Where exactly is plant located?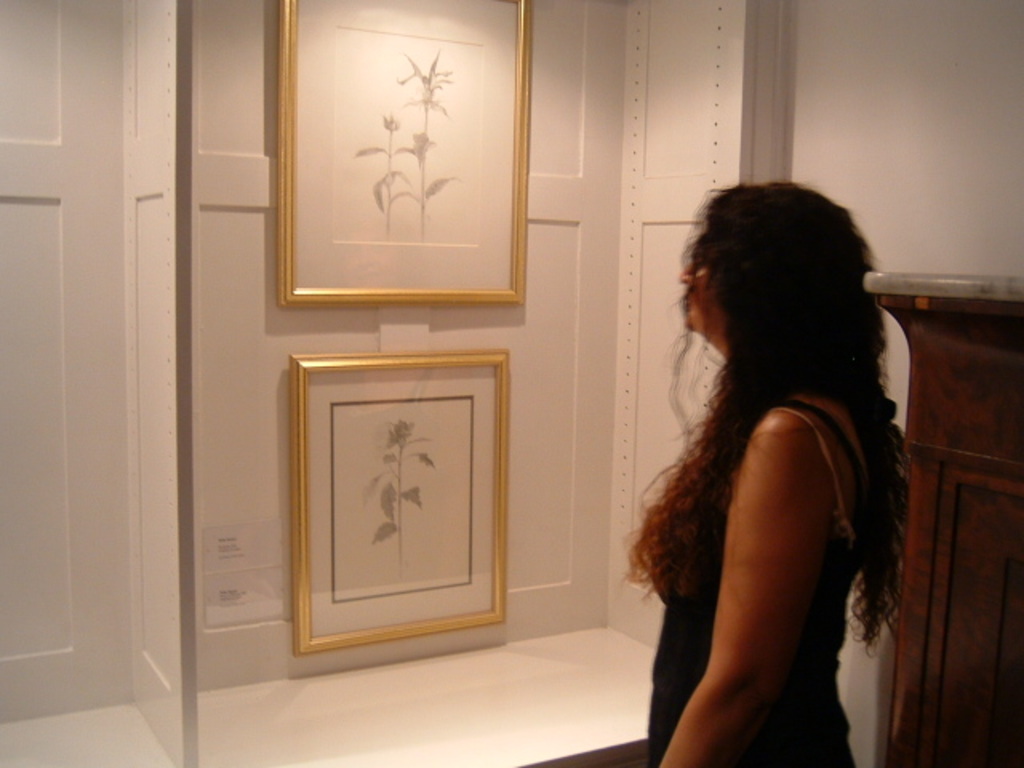
Its bounding box is l=362, t=416, r=435, b=562.
